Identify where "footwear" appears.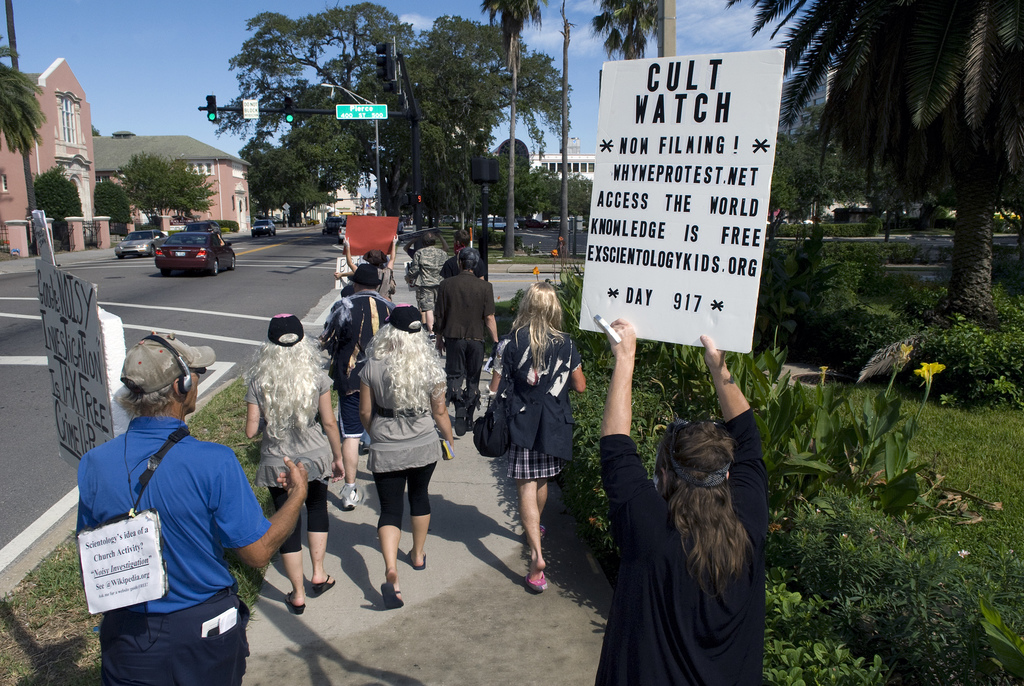
Appears at 310, 571, 343, 595.
